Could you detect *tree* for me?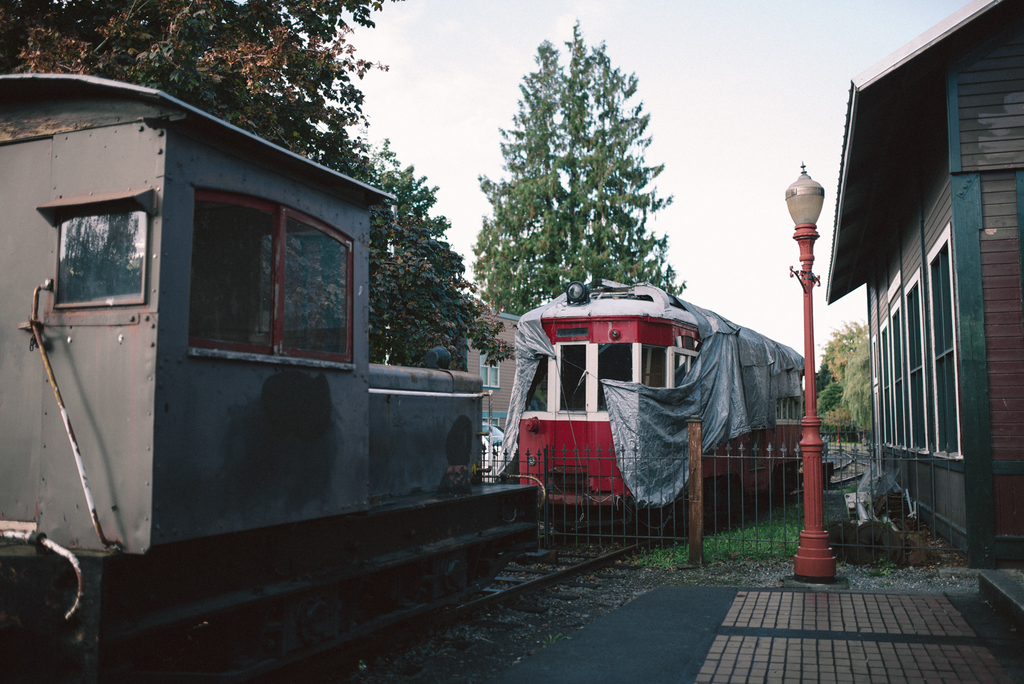
Detection result: {"x1": 0, "y1": 0, "x2": 513, "y2": 364}.
